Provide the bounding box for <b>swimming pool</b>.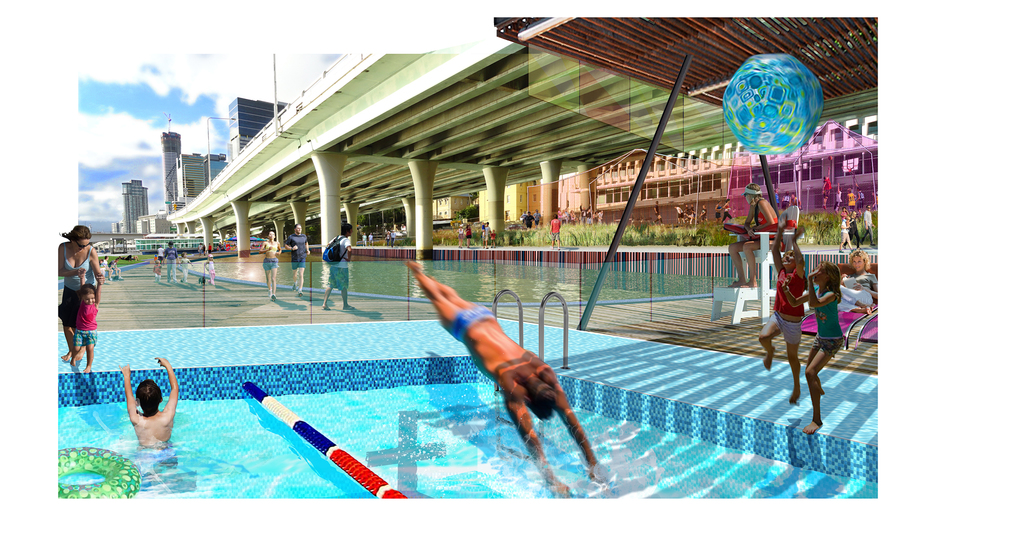
BBox(52, 308, 873, 500).
